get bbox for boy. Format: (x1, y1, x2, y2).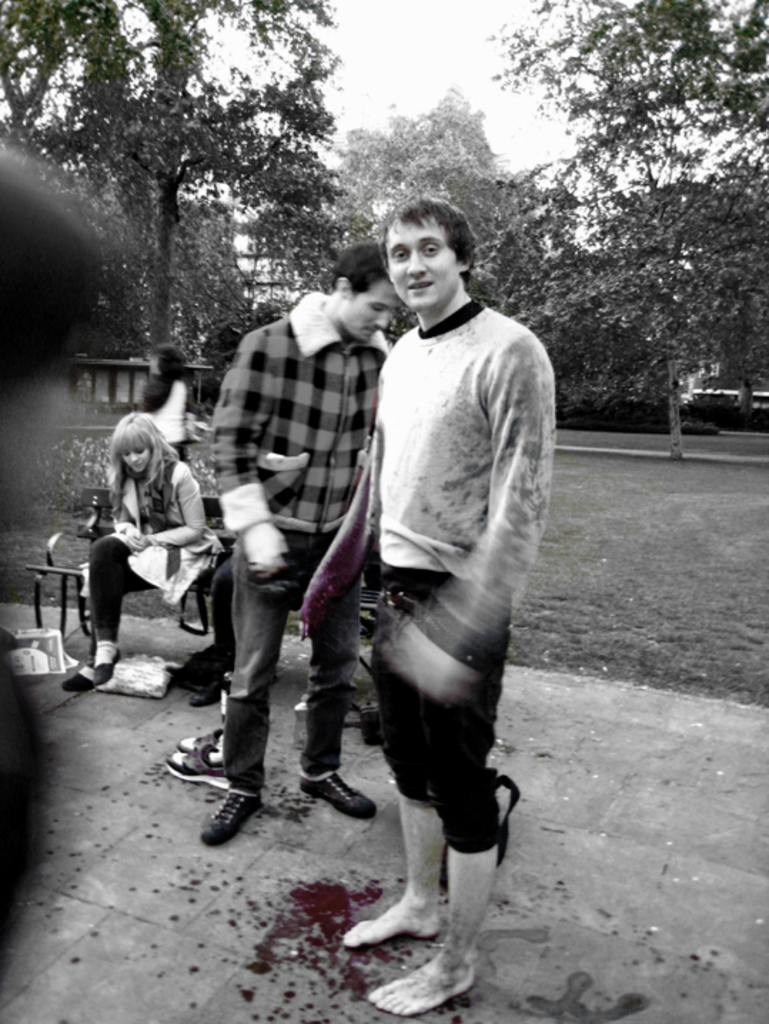
(304, 187, 556, 1020).
